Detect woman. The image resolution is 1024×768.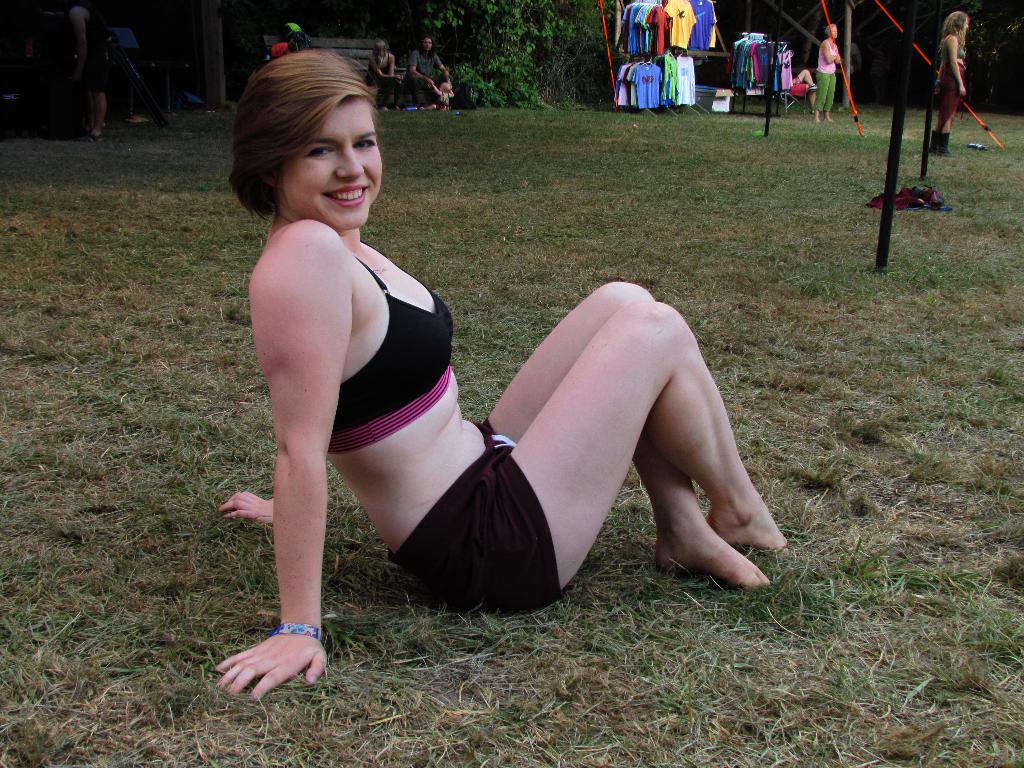
rect(812, 23, 841, 122).
